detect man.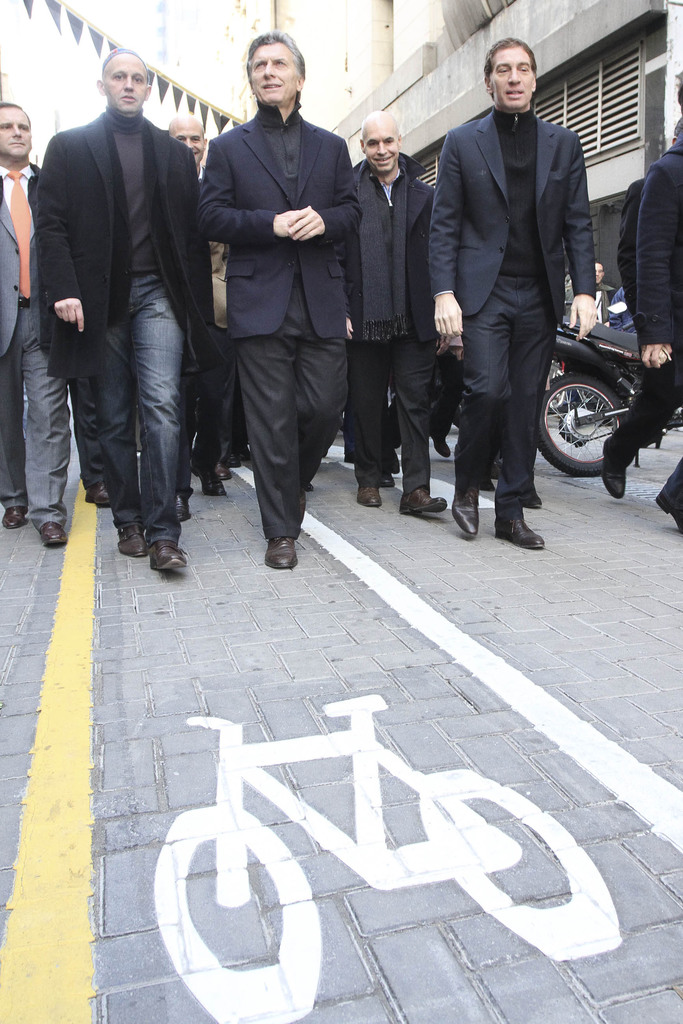
Detected at box=[430, 43, 602, 554].
